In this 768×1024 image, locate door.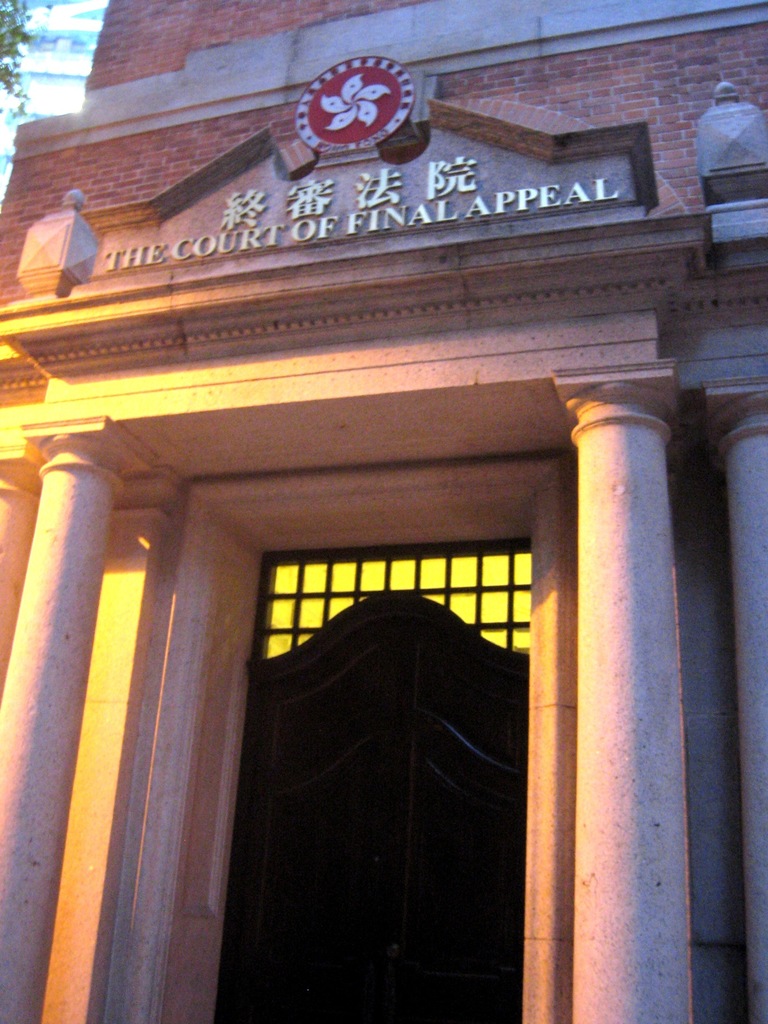
Bounding box: {"left": 219, "top": 588, "right": 525, "bottom": 1023}.
